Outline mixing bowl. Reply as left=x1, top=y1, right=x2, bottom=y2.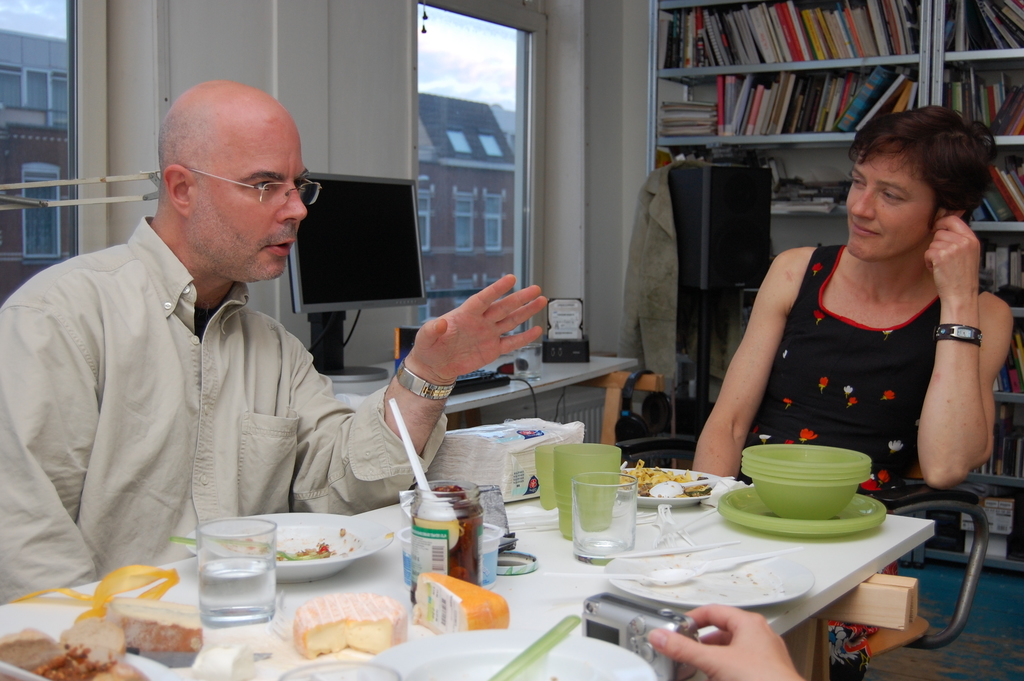
left=740, top=445, right=872, bottom=521.
